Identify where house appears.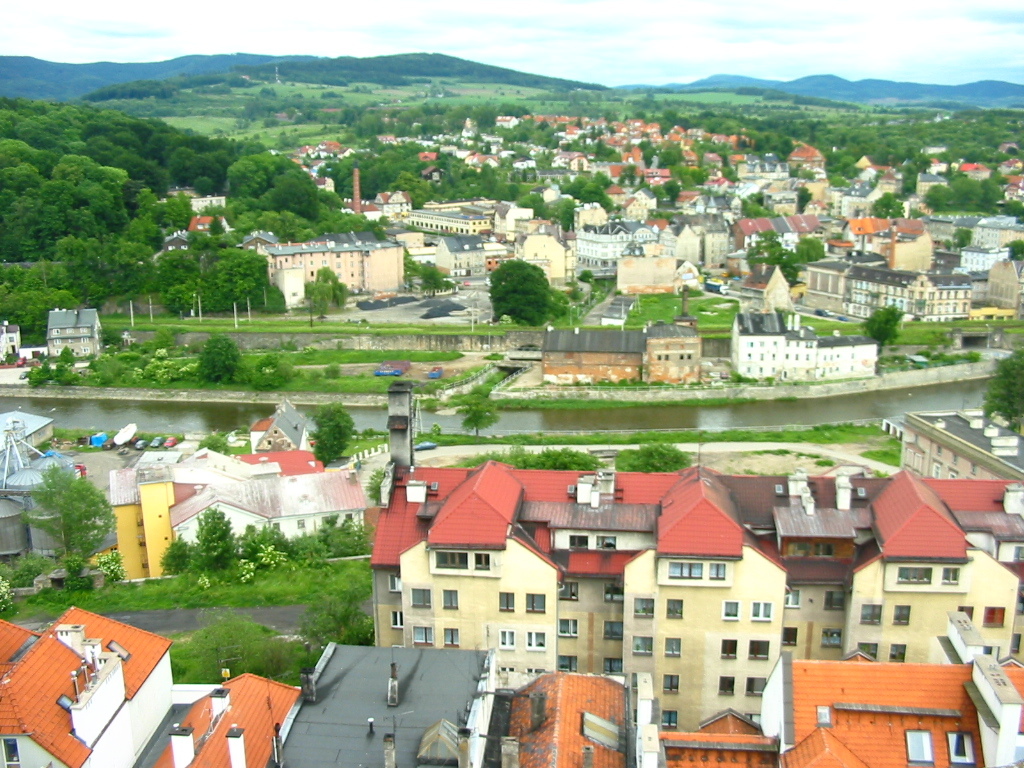
Appears at 979,261,1023,317.
